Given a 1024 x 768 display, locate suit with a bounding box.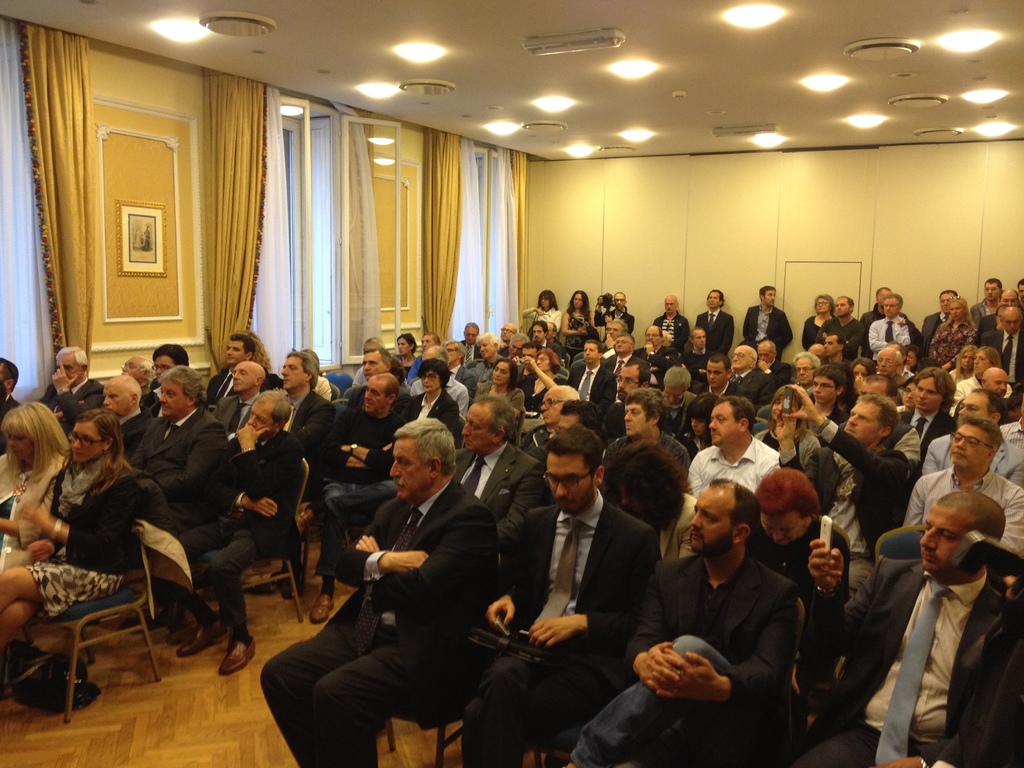
Located: crop(730, 367, 776, 398).
